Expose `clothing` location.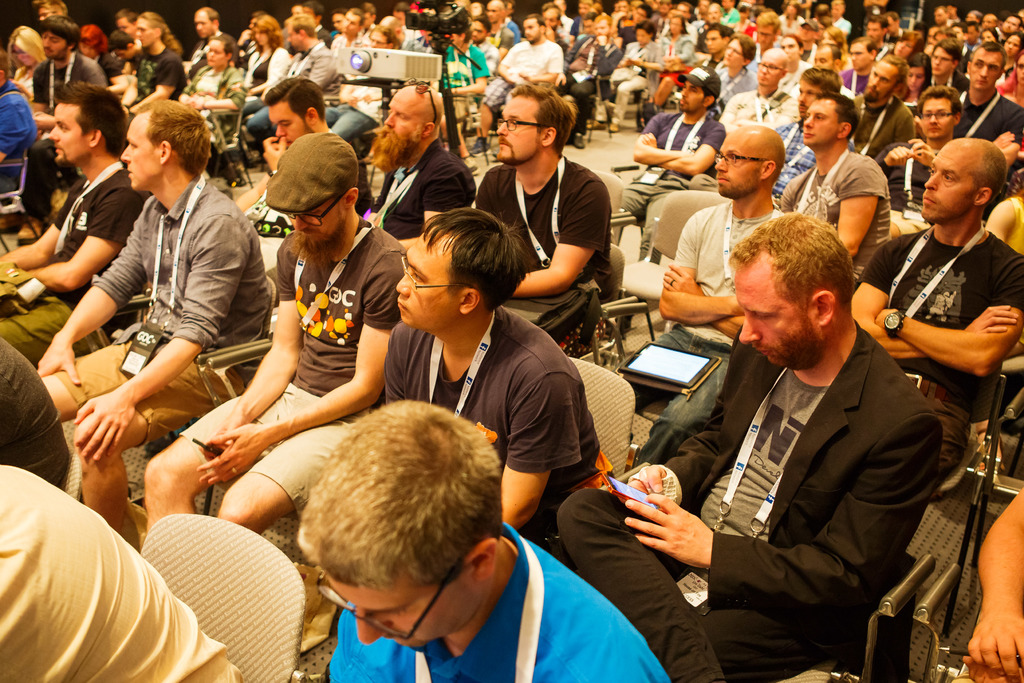
Exposed at {"x1": 433, "y1": 40, "x2": 487, "y2": 104}.
